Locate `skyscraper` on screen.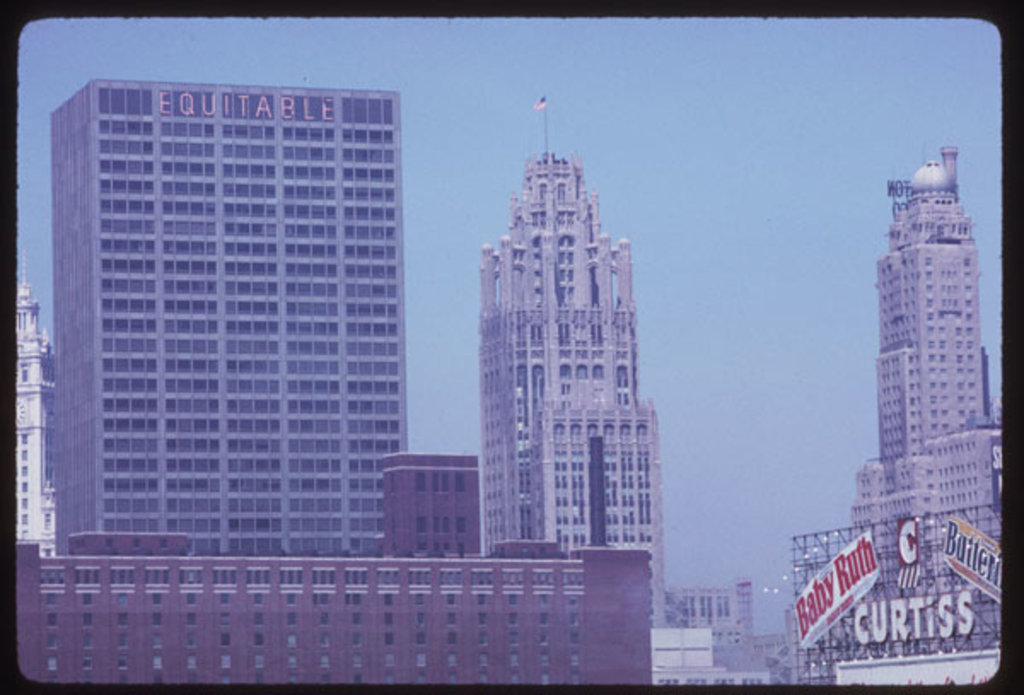
On screen at bbox(381, 454, 485, 560).
